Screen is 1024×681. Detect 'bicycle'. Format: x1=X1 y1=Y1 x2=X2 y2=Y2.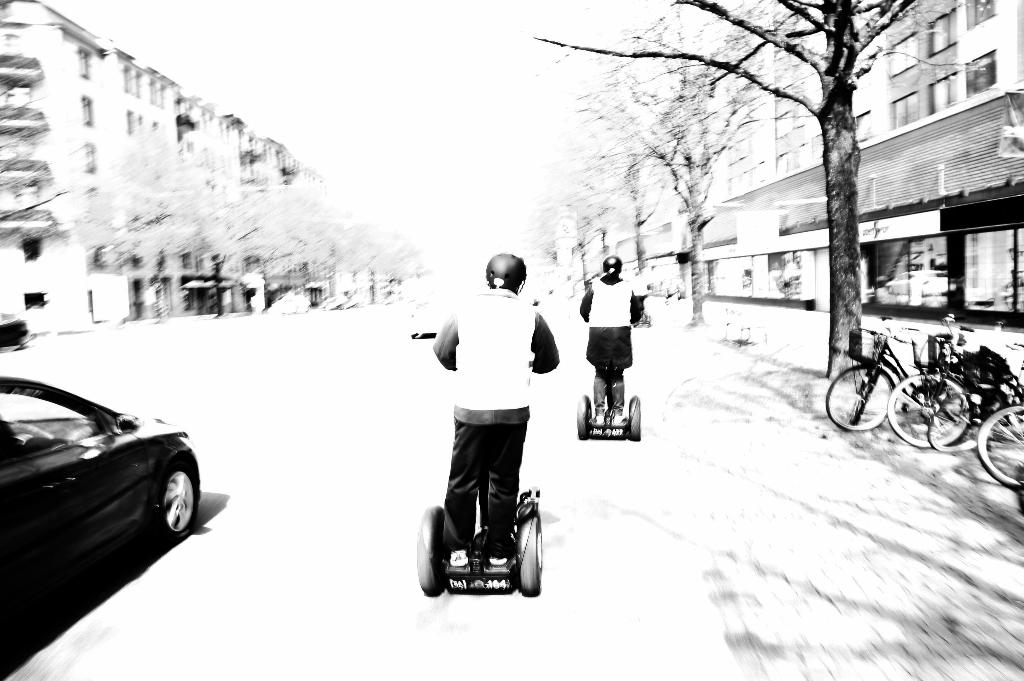
x1=885 y1=316 x2=1019 y2=445.
